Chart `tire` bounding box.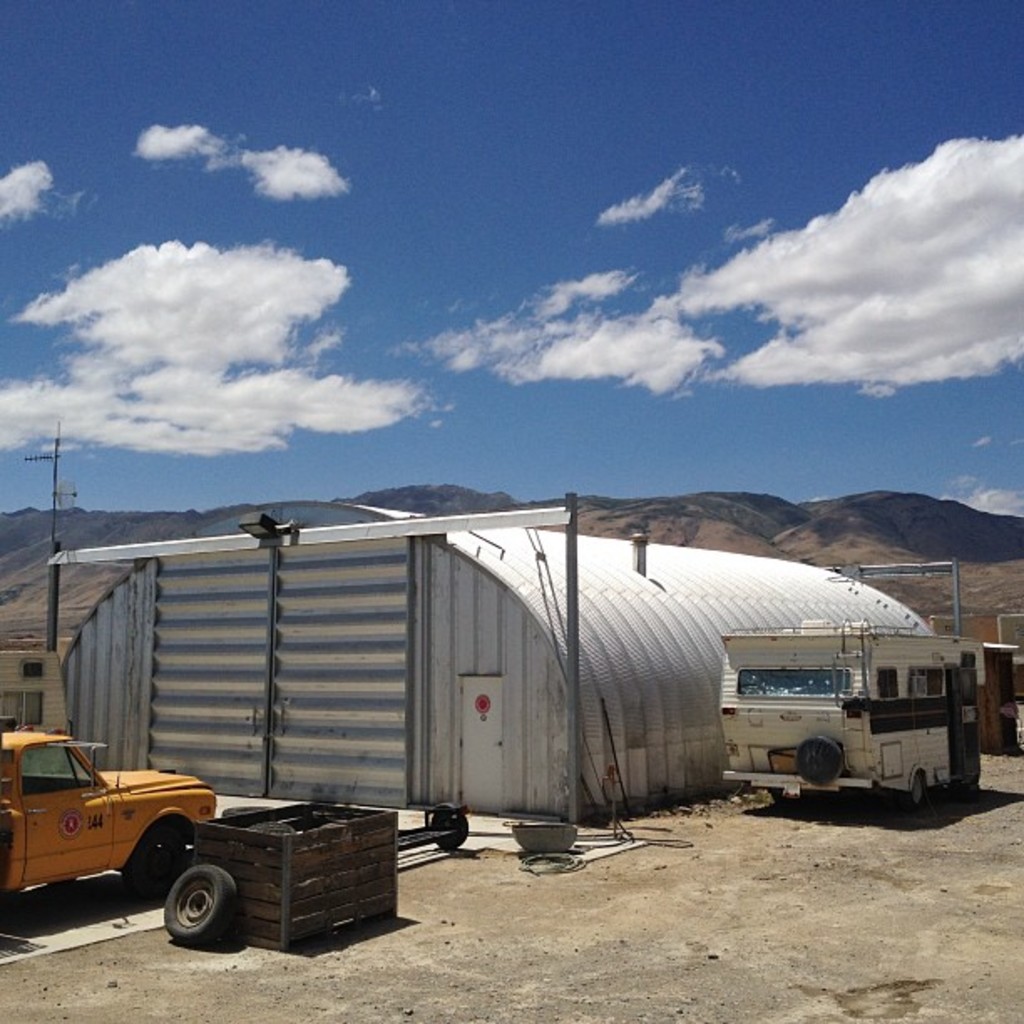
Charted: 798:738:838:783.
